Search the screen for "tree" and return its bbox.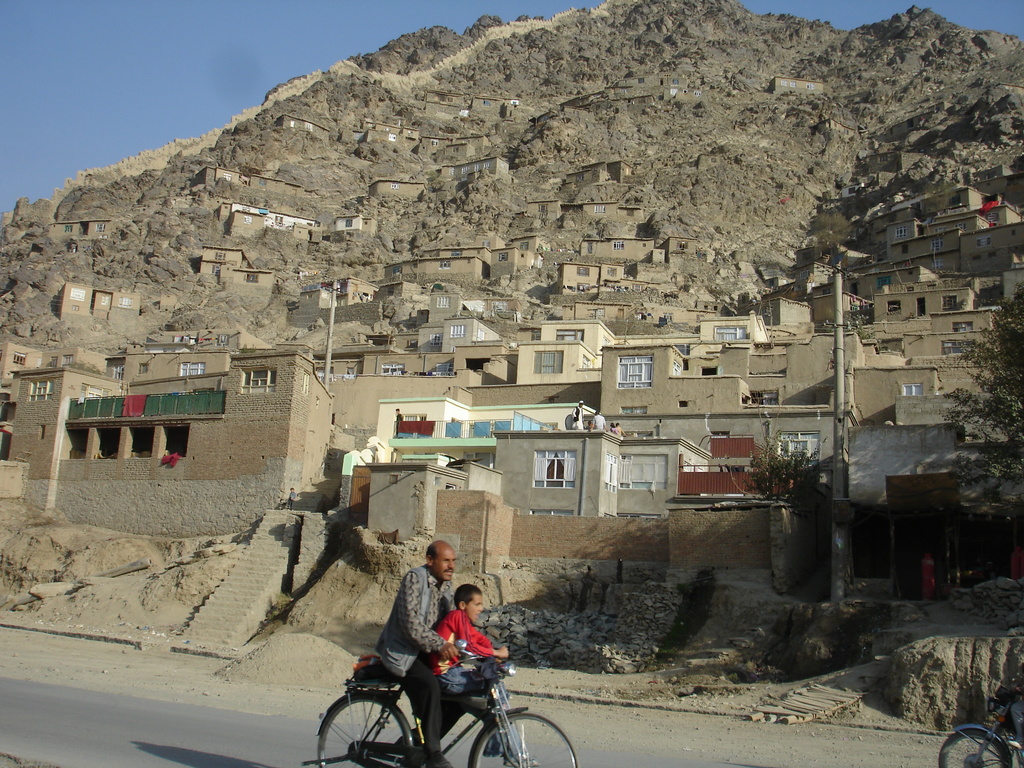
Found: detection(836, 314, 879, 339).
